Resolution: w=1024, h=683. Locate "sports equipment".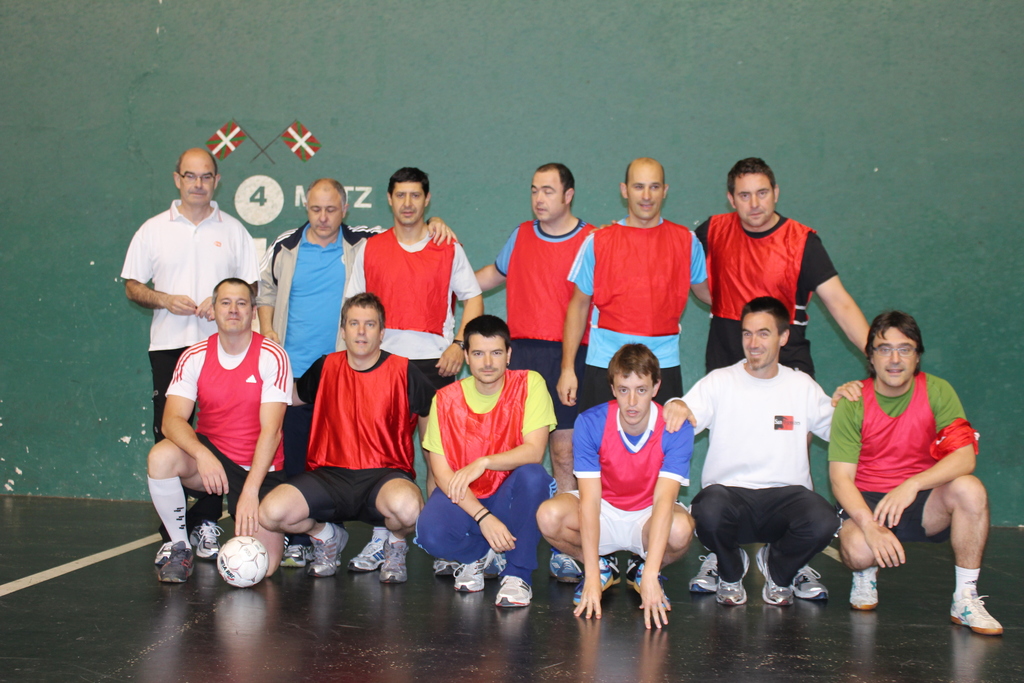
[786,564,829,602].
